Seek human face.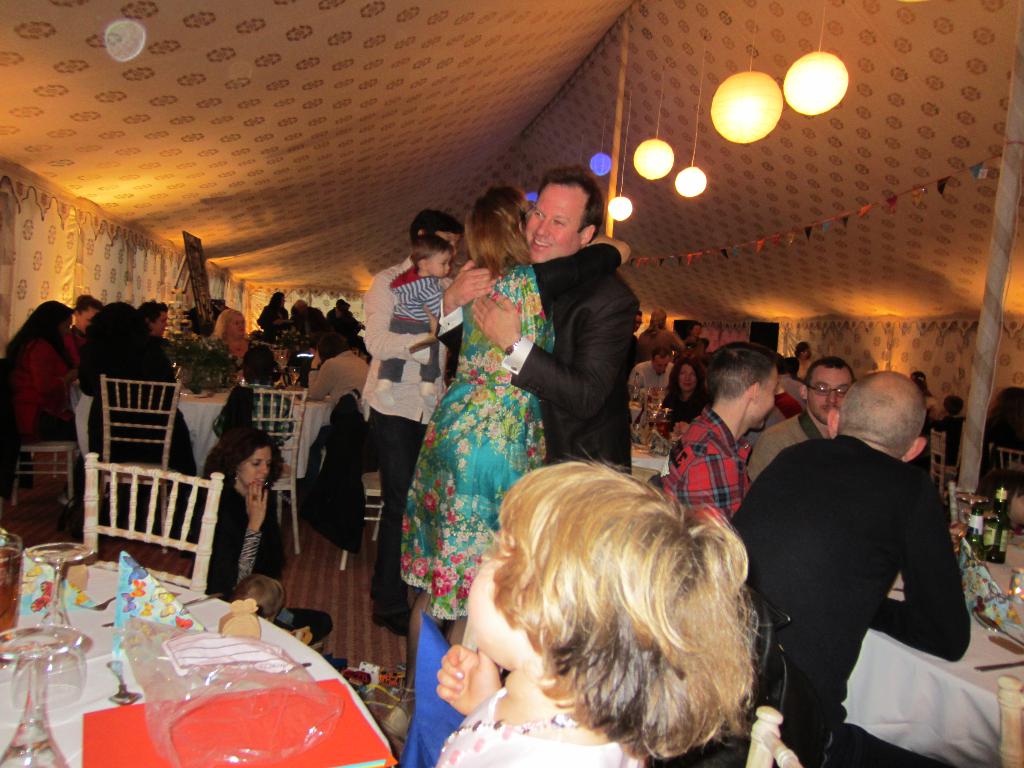
box(239, 445, 273, 488).
